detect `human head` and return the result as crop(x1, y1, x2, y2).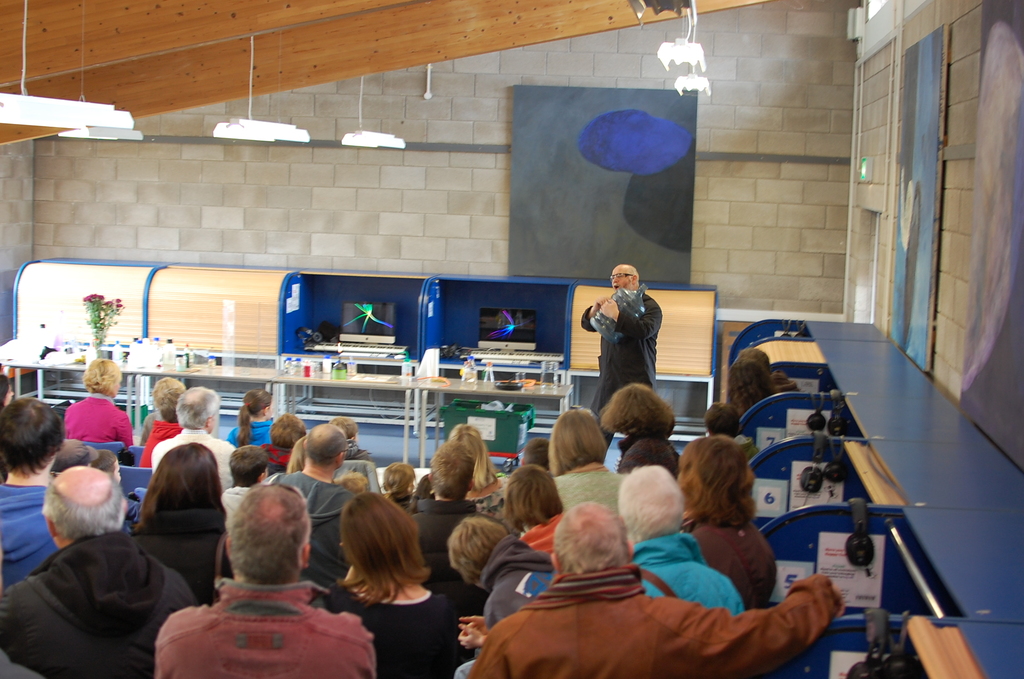
crop(609, 266, 638, 292).
